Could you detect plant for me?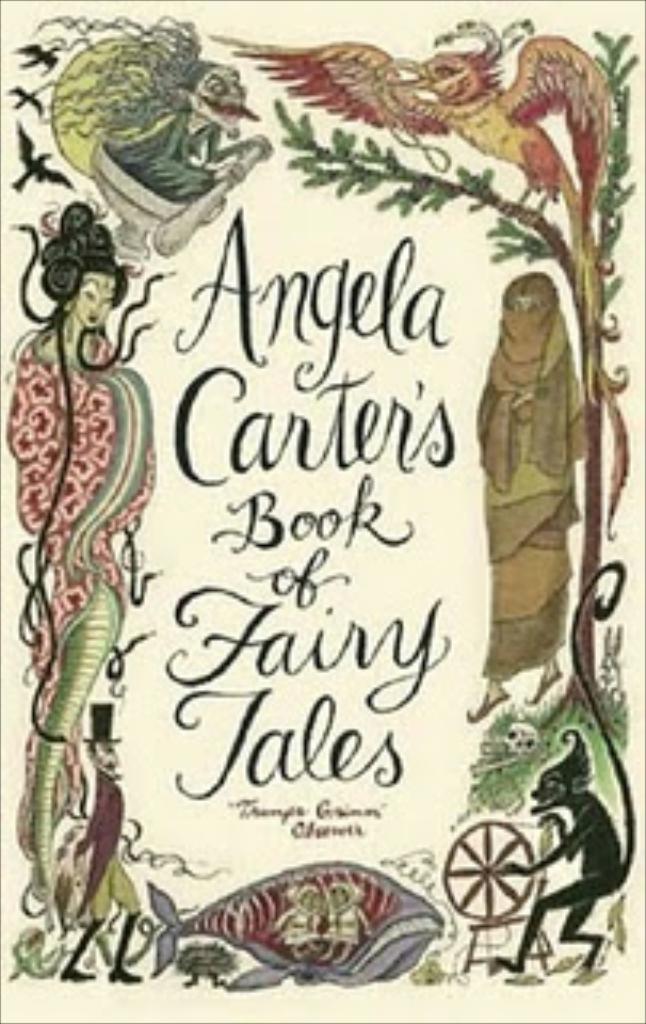
Detection result: bbox=(269, 13, 633, 829).
